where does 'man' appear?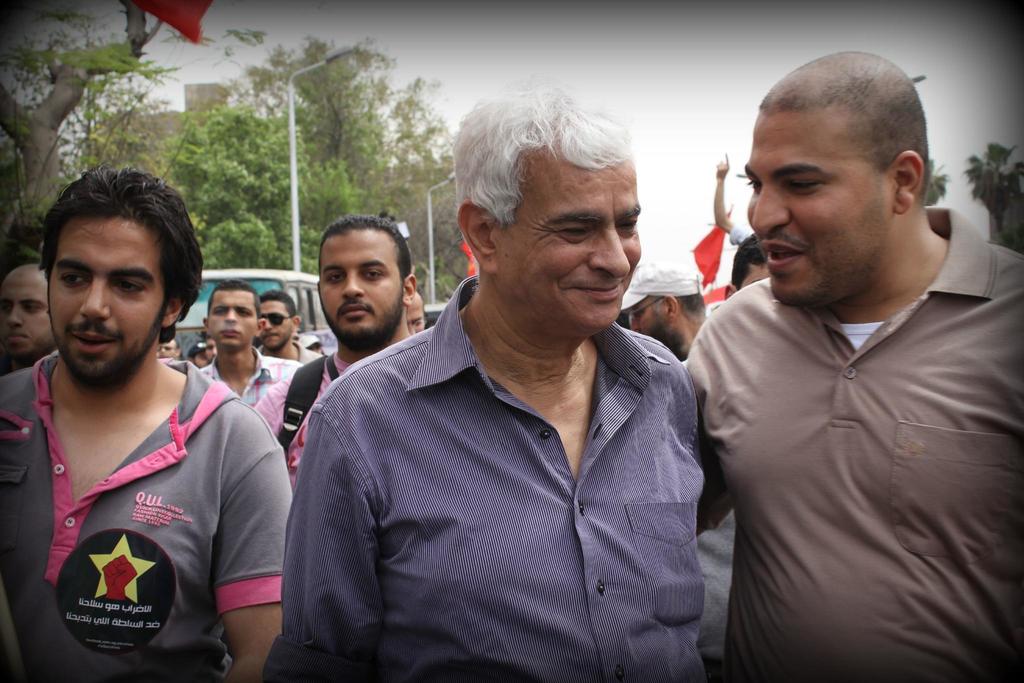
Appears at [154,336,180,360].
